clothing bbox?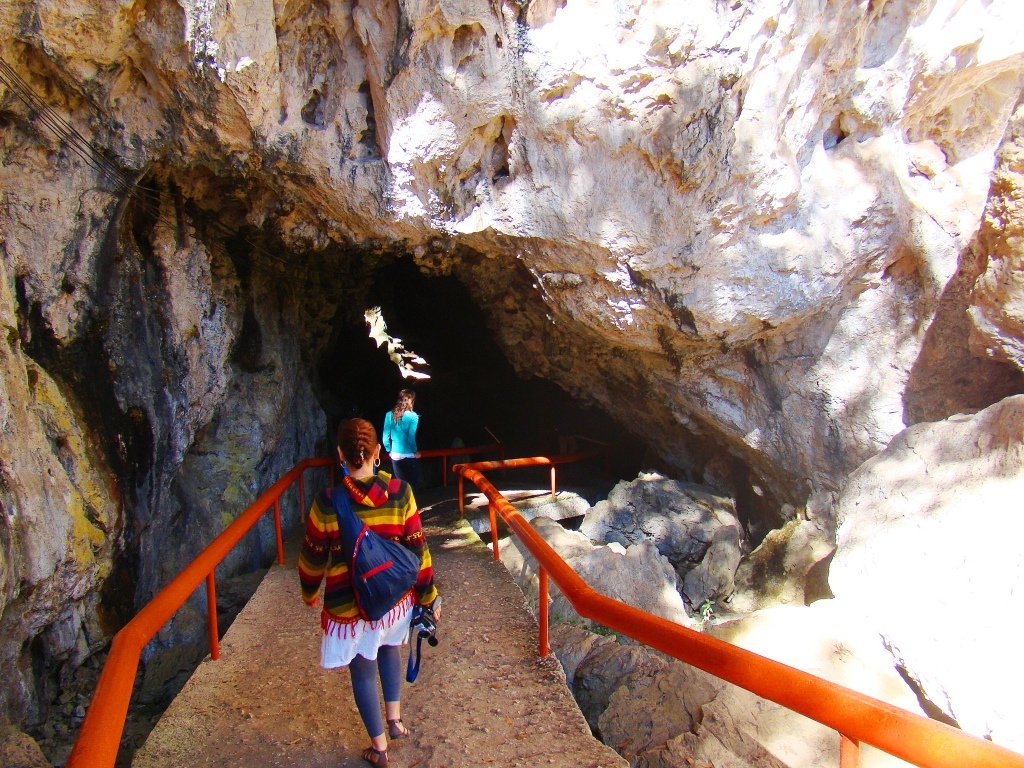
307, 445, 424, 701
